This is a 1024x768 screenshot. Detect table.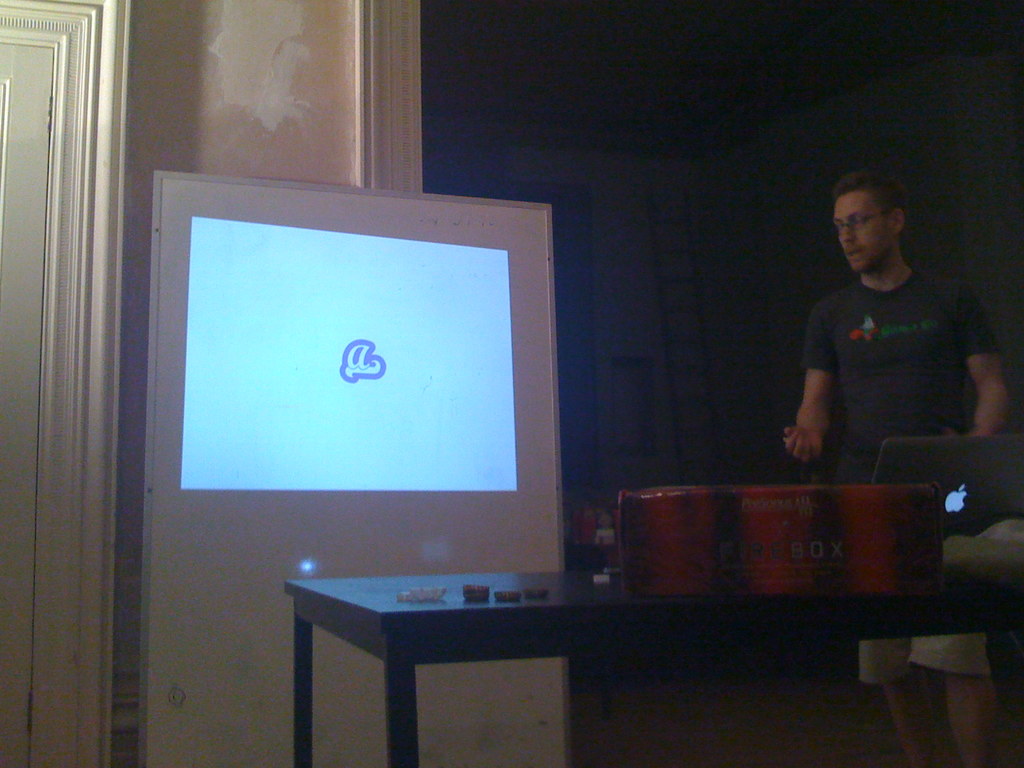
crop(286, 572, 1023, 767).
